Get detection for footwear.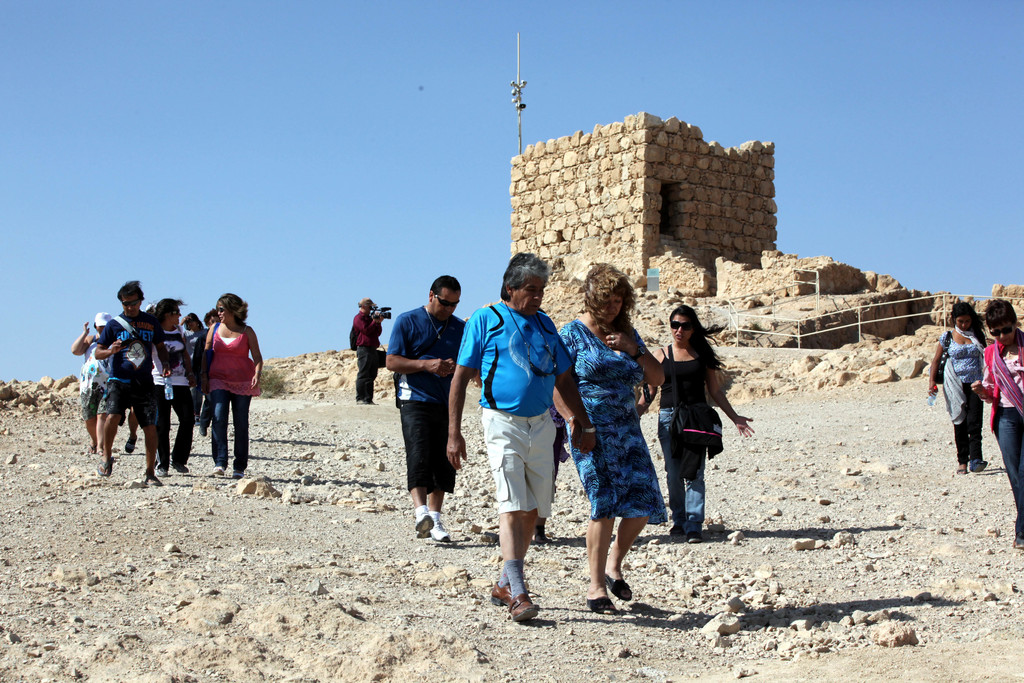
Detection: bbox(211, 465, 225, 475).
